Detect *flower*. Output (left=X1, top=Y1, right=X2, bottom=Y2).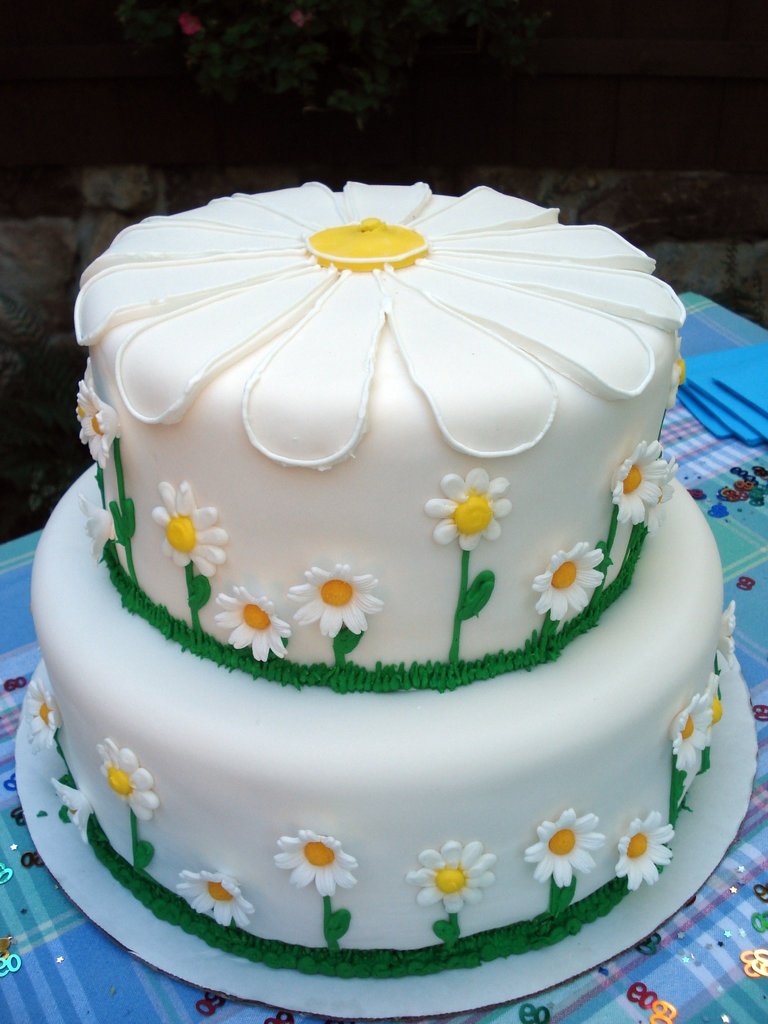
(left=214, top=584, right=291, bottom=660).
